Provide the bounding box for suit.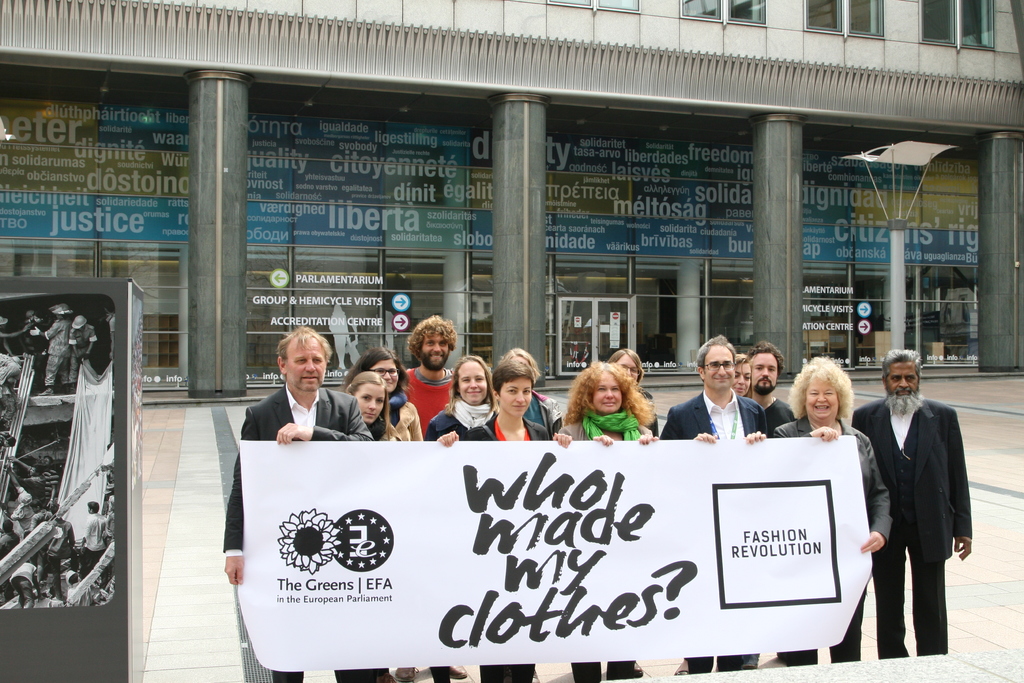
[225, 378, 375, 682].
